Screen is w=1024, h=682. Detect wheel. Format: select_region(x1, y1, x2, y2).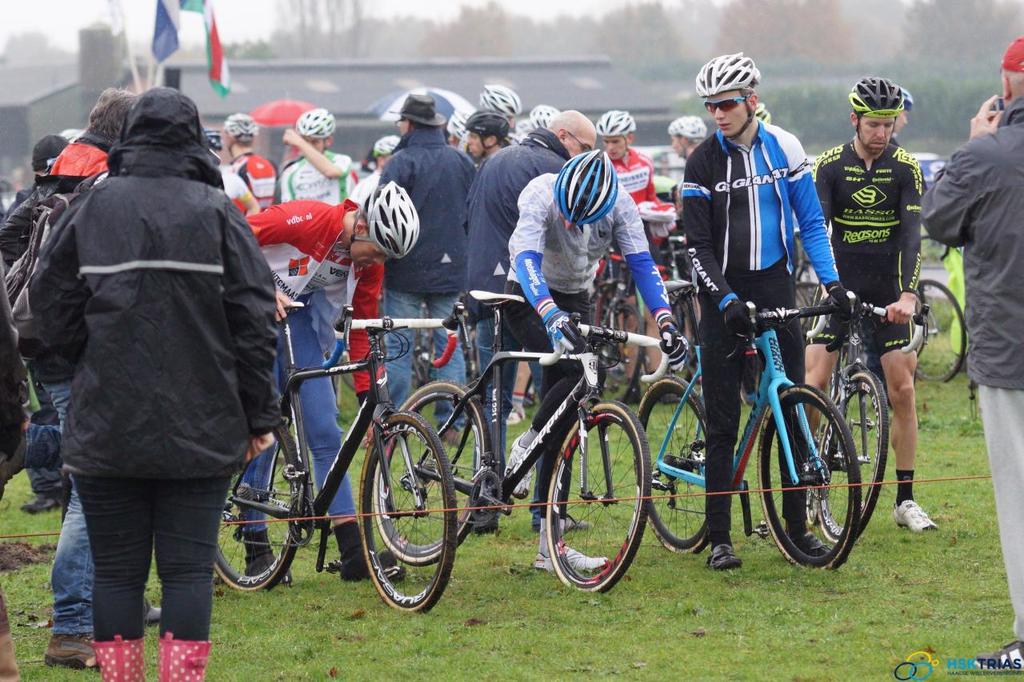
select_region(910, 277, 972, 385).
